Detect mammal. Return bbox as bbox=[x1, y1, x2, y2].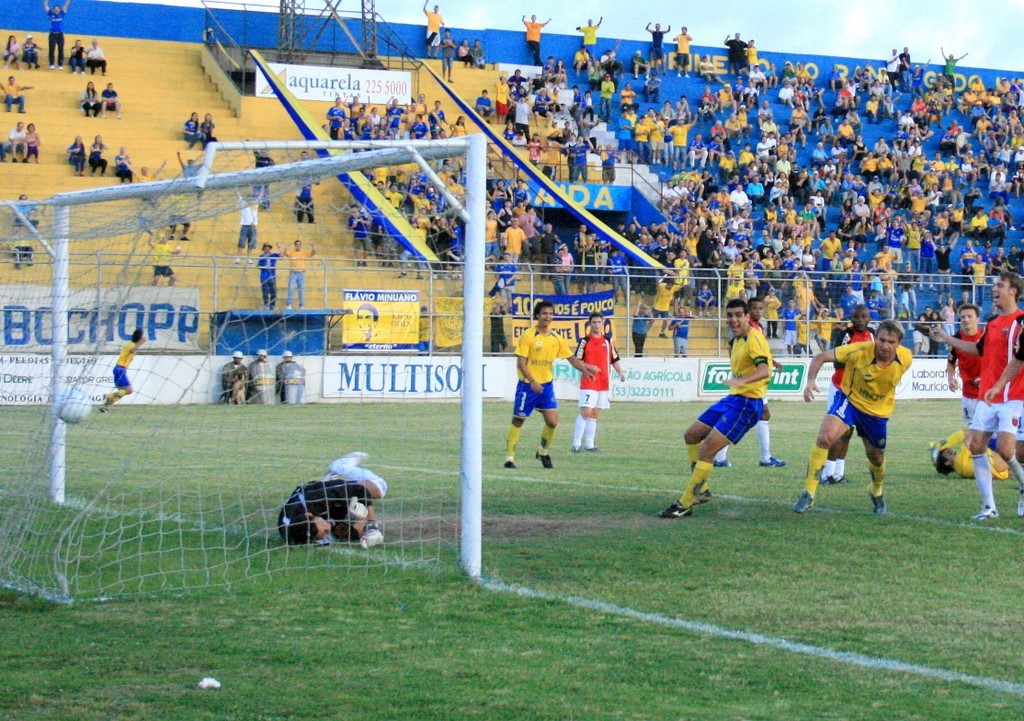
bbox=[2, 224, 35, 266].
